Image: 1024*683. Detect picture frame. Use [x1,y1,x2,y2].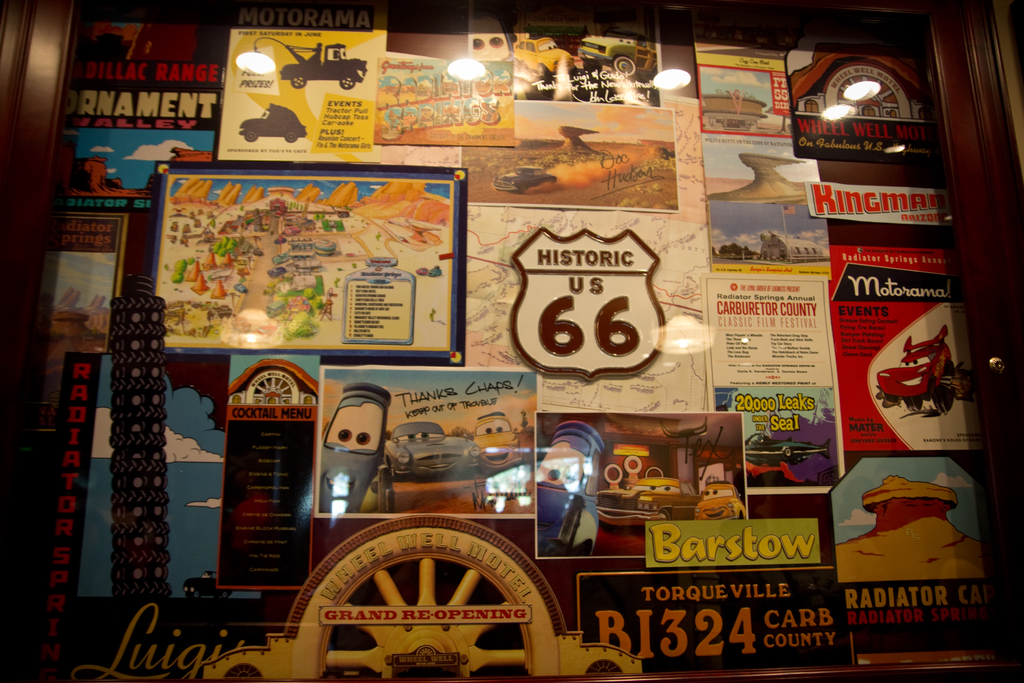
[2,0,1023,682].
